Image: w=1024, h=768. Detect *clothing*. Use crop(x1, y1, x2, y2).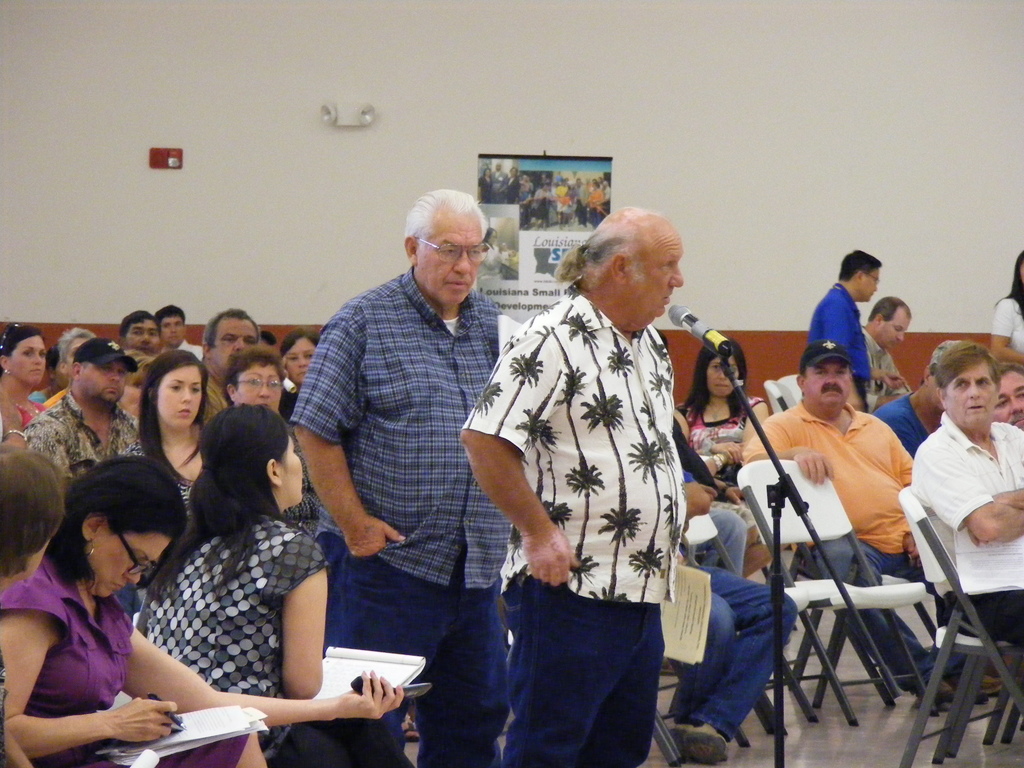
crop(995, 298, 1023, 368).
